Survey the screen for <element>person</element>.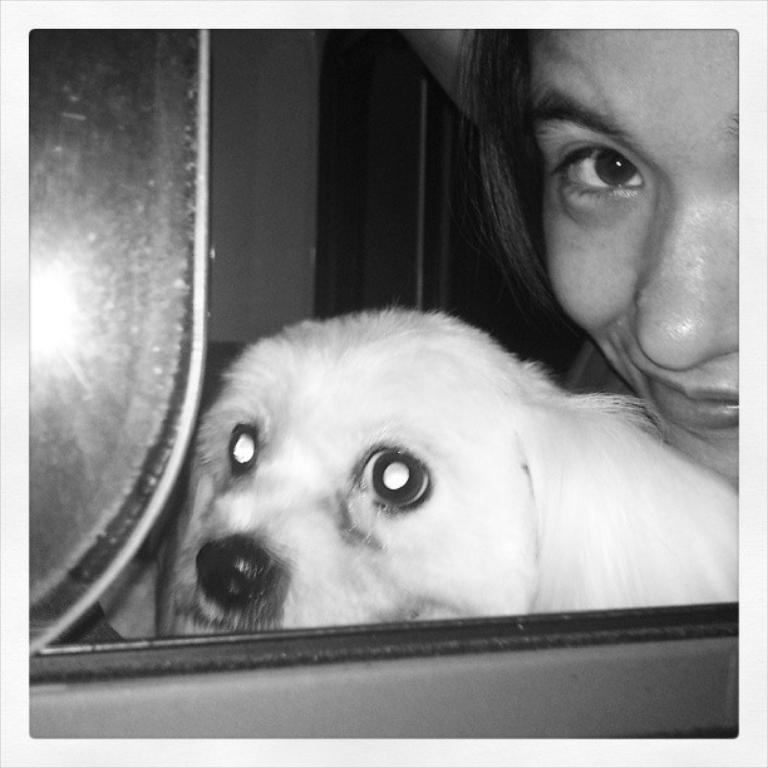
Survey found: {"x1": 405, "y1": 38, "x2": 754, "y2": 499}.
